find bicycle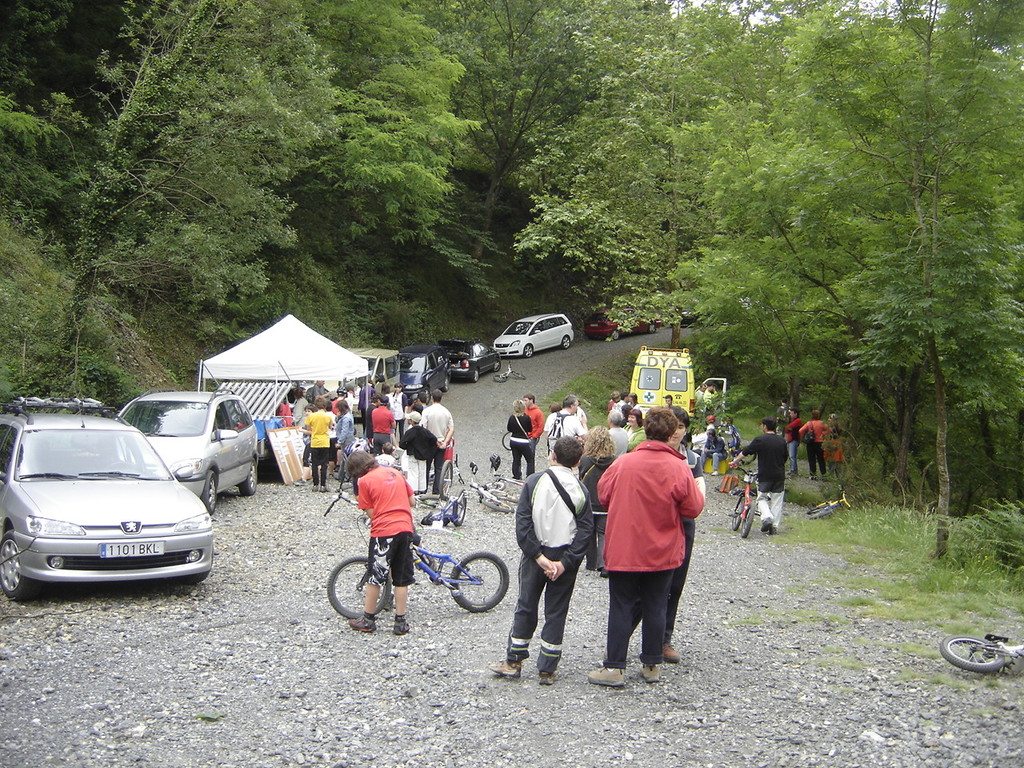
<box>490,362,526,382</box>
